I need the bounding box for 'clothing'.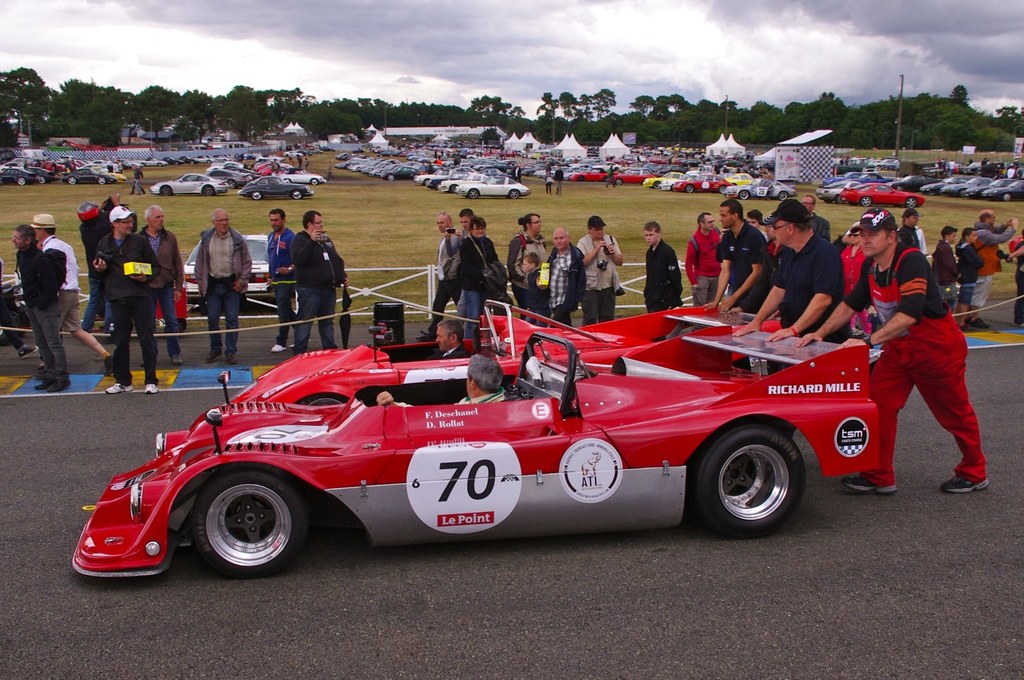
Here it is: pyautogui.locateOnScreen(682, 222, 725, 308).
